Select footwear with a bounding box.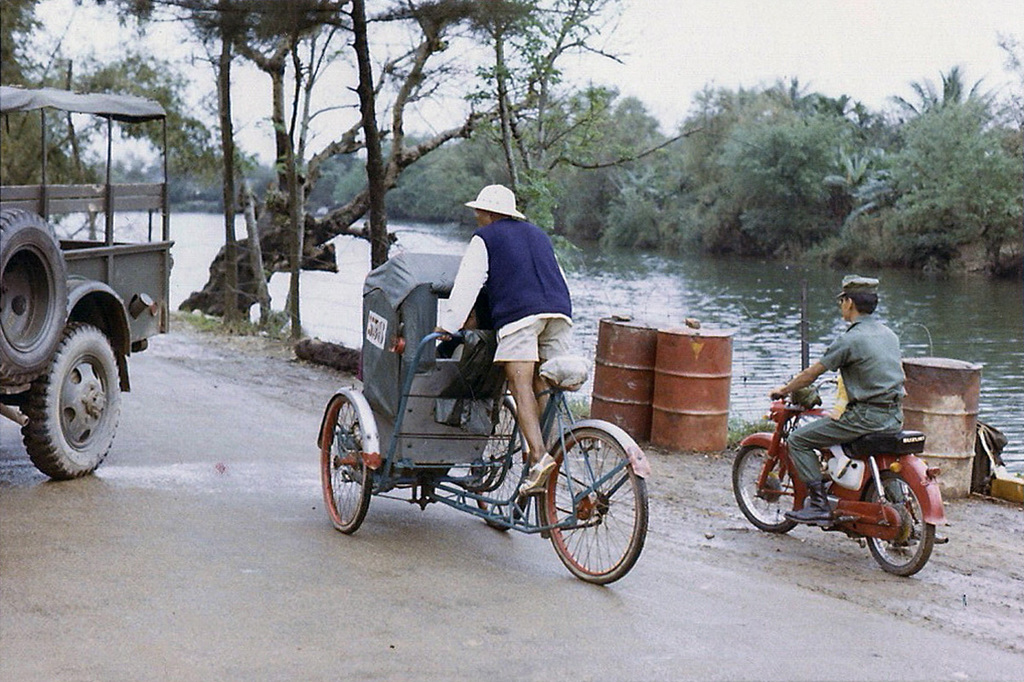
bbox=[519, 452, 556, 500].
